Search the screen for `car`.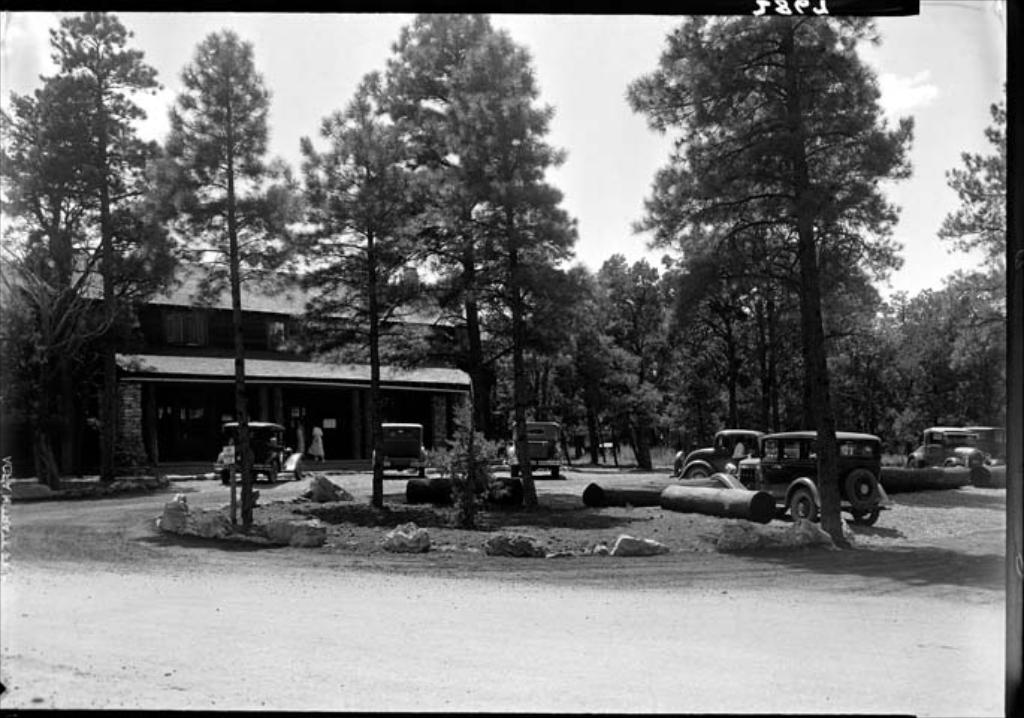
Found at 728:431:886:531.
